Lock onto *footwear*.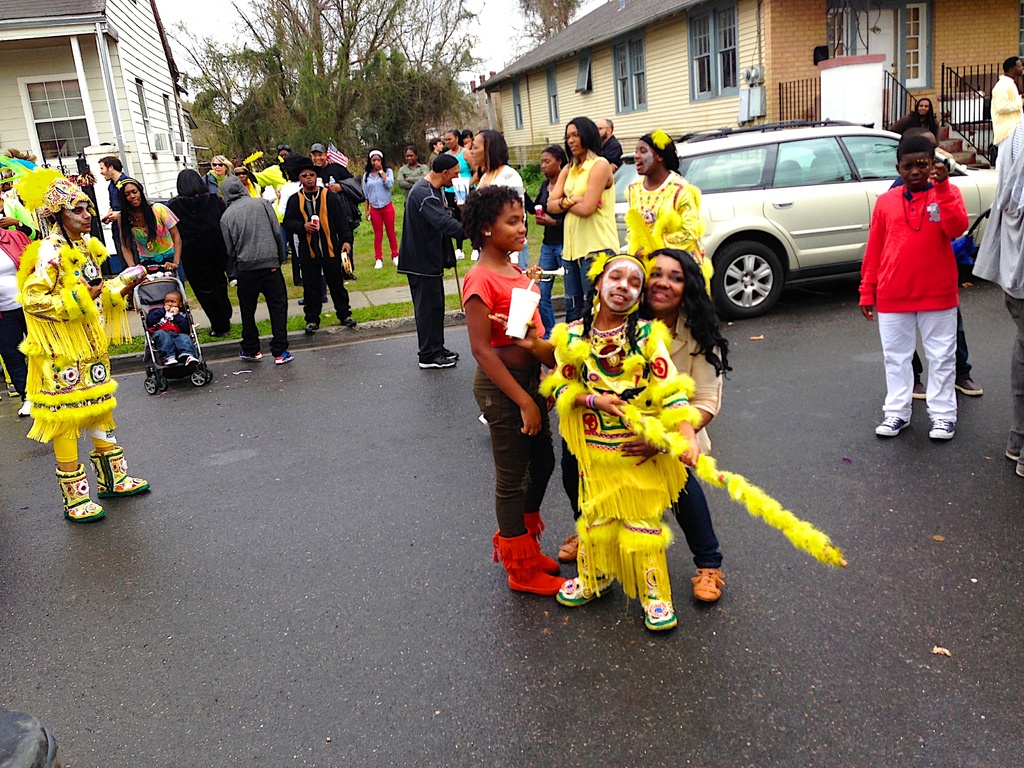
Locked: (x1=456, y1=248, x2=463, y2=259).
